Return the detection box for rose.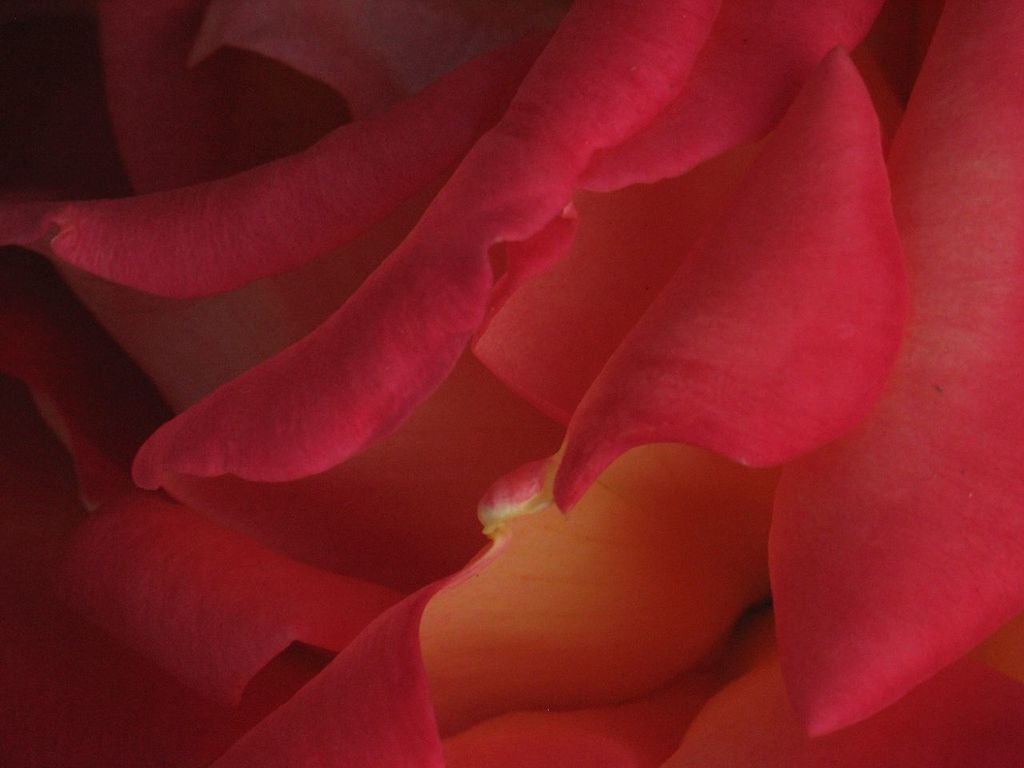
(x1=0, y1=0, x2=1023, y2=767).
